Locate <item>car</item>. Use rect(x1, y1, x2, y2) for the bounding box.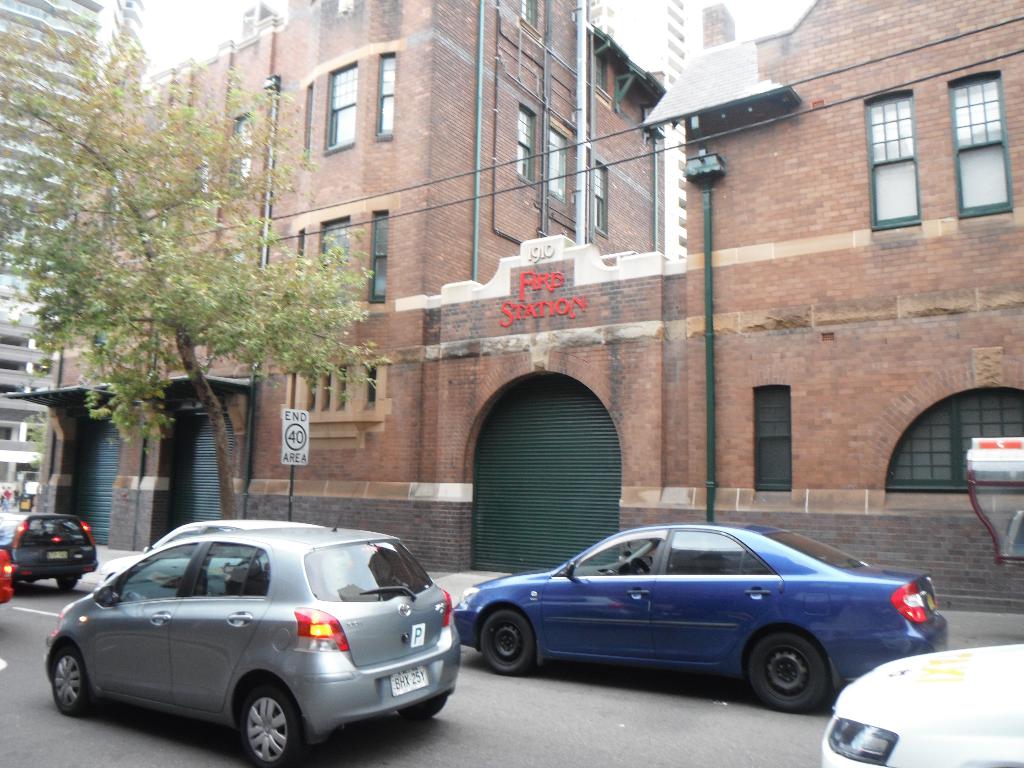
rect(447, 521, 949, 717).
